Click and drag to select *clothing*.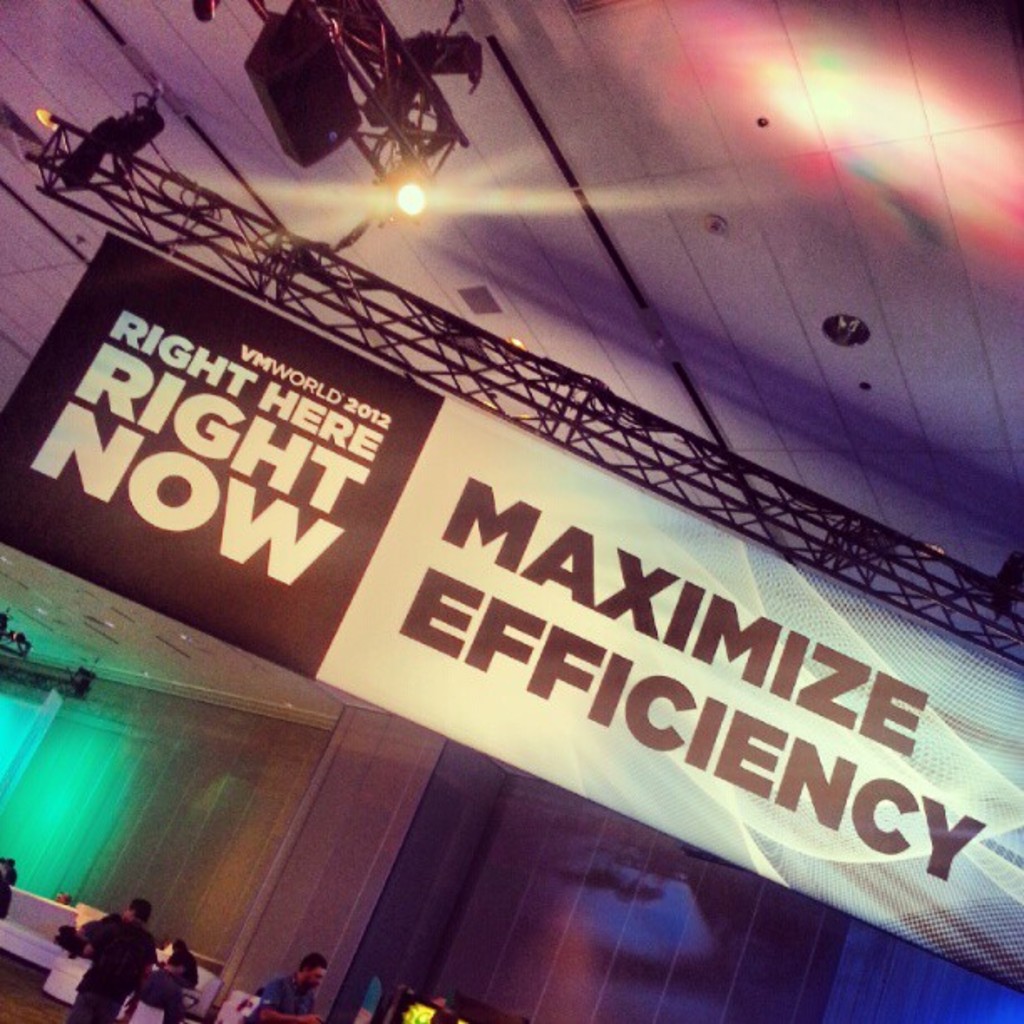
Selection: locate(164, 944, 202, 994).
